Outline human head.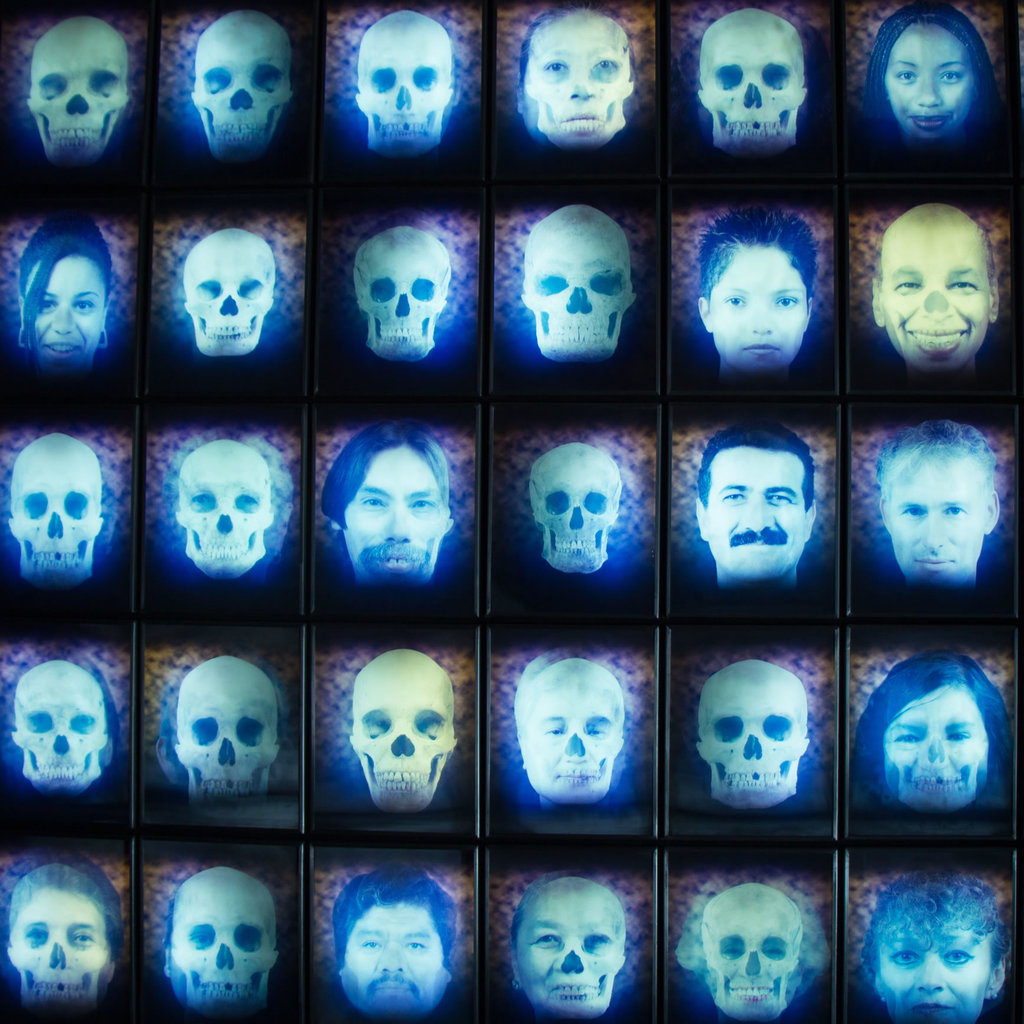
Outline: (855, 872, 1014, 1023).
